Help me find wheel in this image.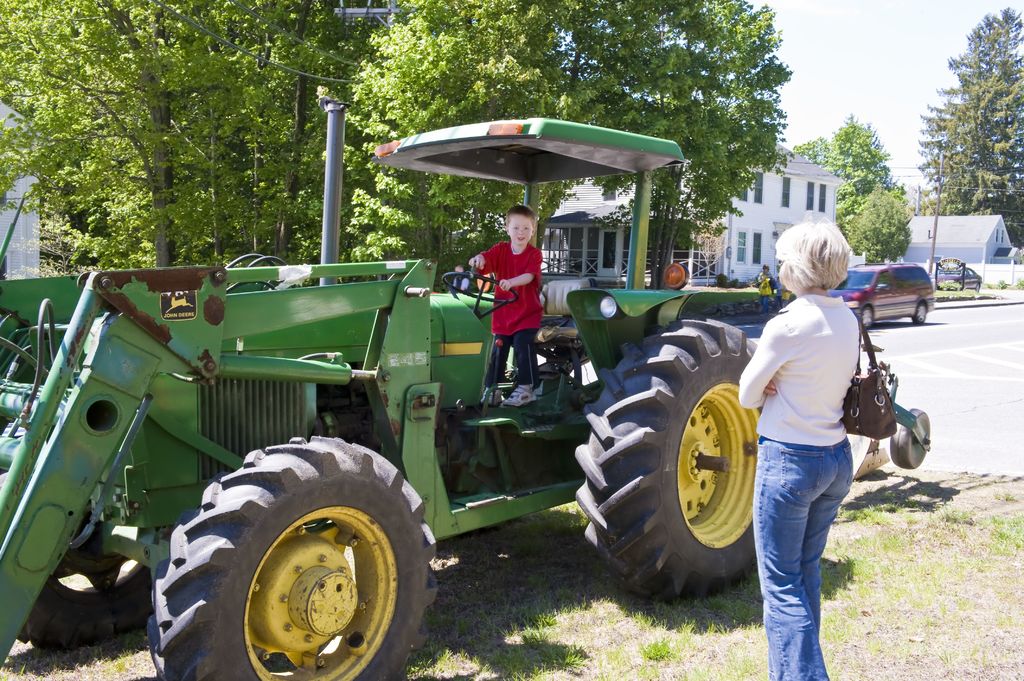
Found it: {"x1": 440, "y1": 264, "x2": 516, "y2": 305}.
